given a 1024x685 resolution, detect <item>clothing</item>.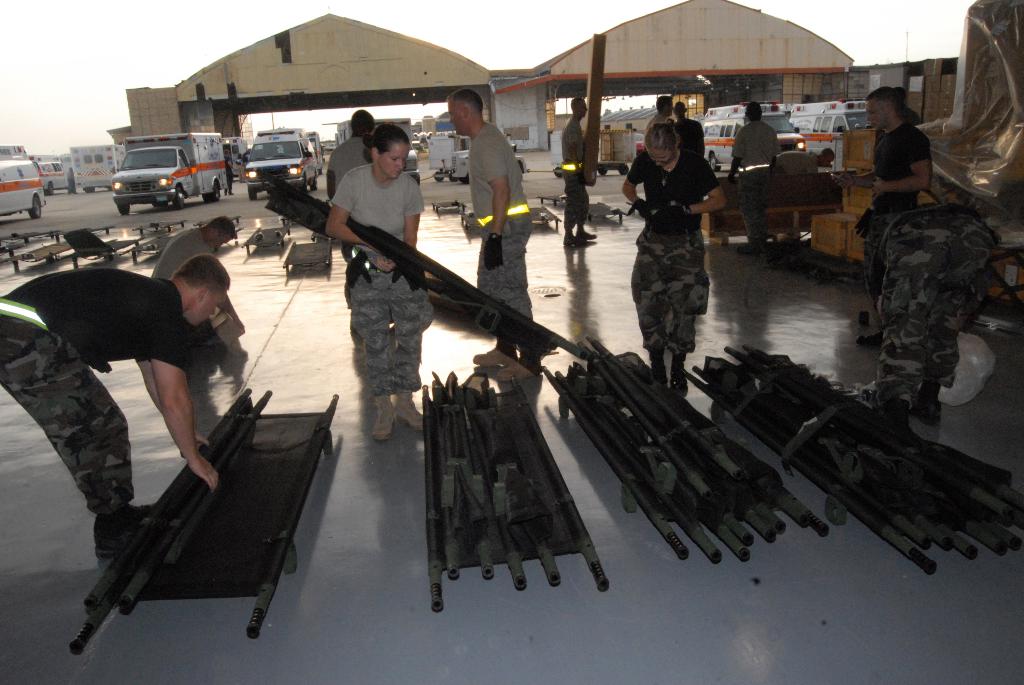
(867,202,1018,412).
